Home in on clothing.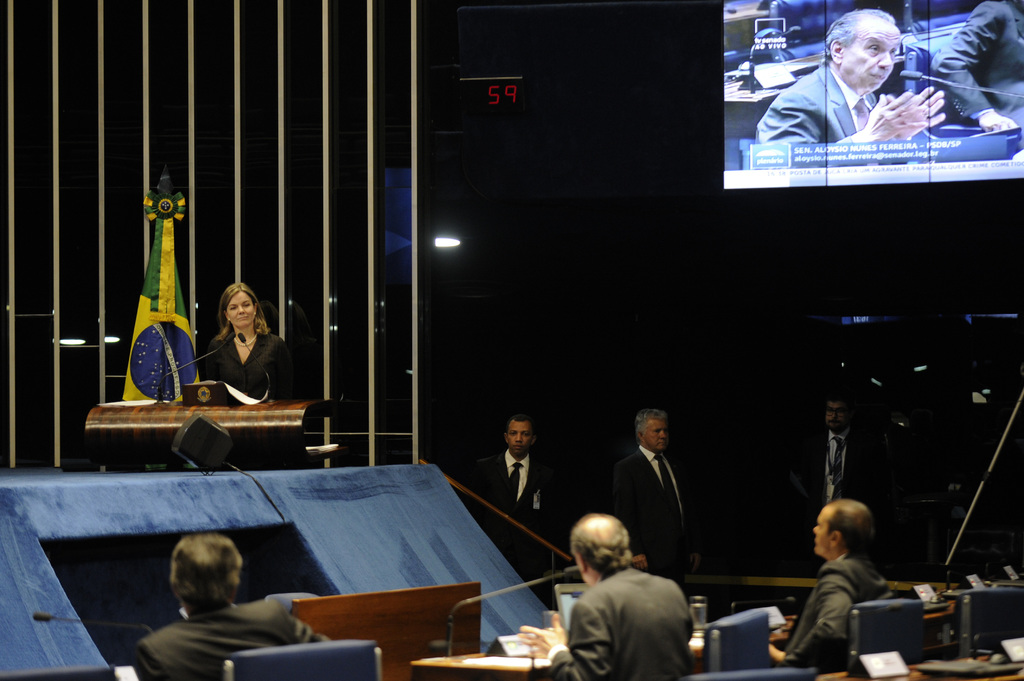
Homed in at bbox(783, 550, 876, 674).
